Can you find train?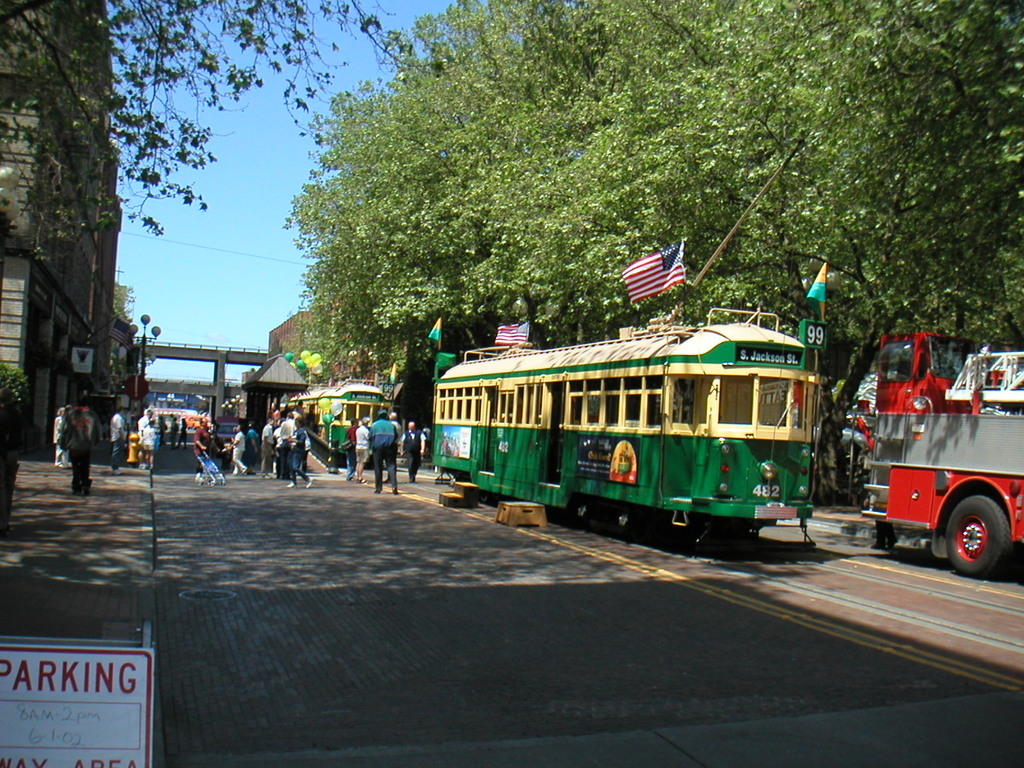
Yes, bounding box: x1=432, y1=303, x2=814, y2=546.
